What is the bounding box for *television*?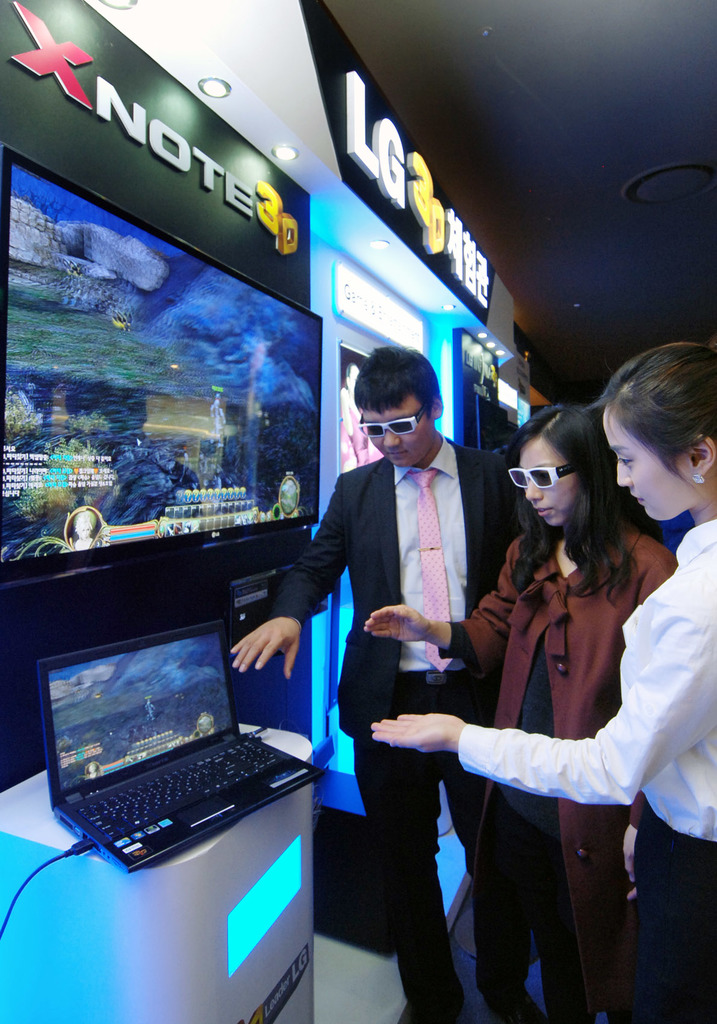
[1, 142, 323, 609].
